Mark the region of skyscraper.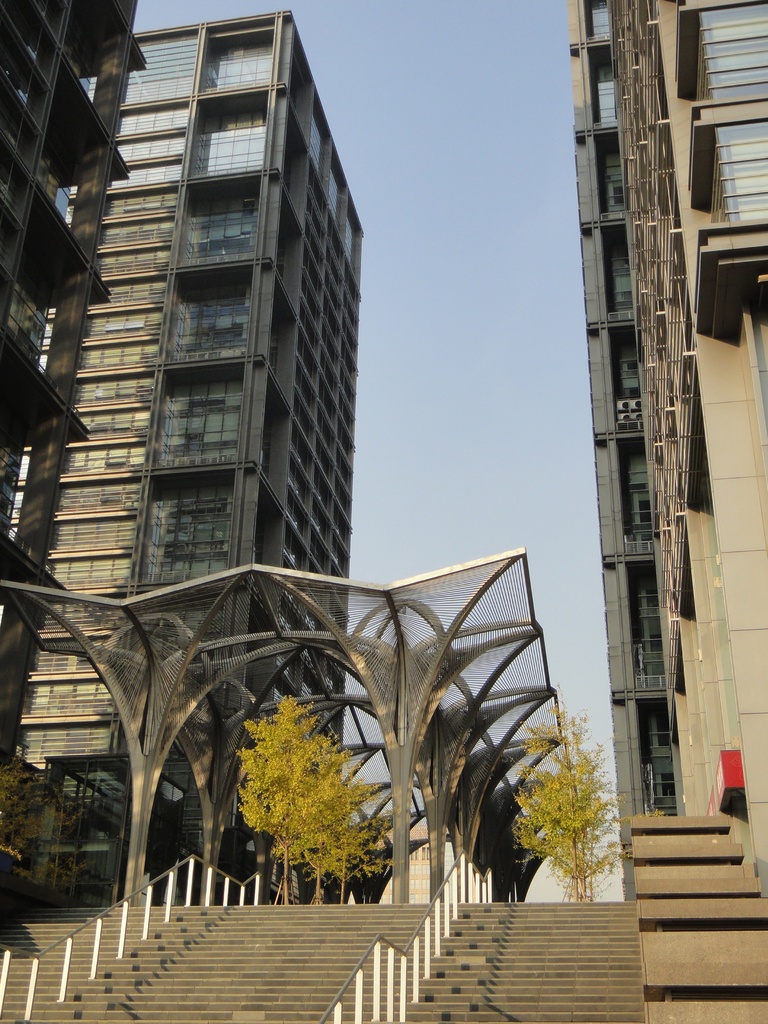
Region: l=11, t=15, r=366, b=874.
